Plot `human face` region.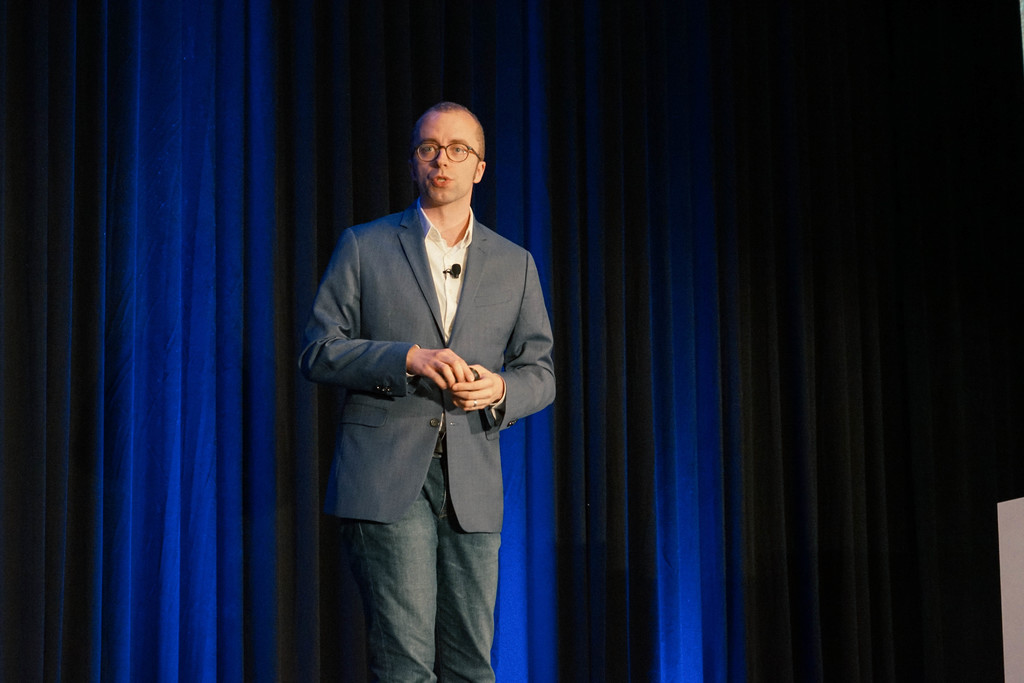
Plotted at locate(416, 118, 477, 206).
